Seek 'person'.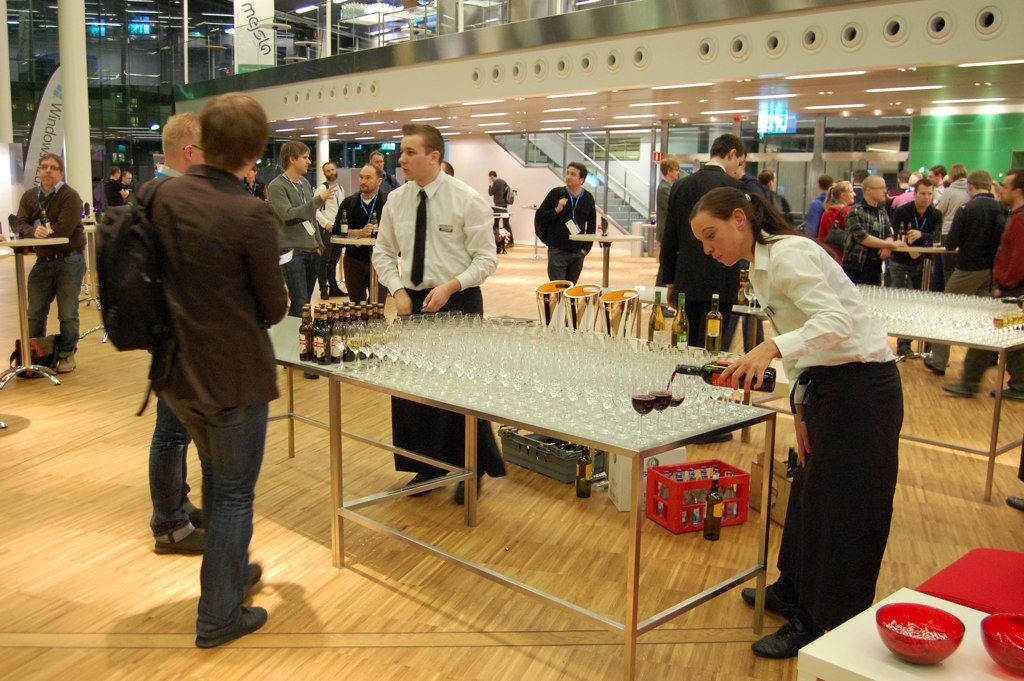
bbox(652, 160, 680, 303).
